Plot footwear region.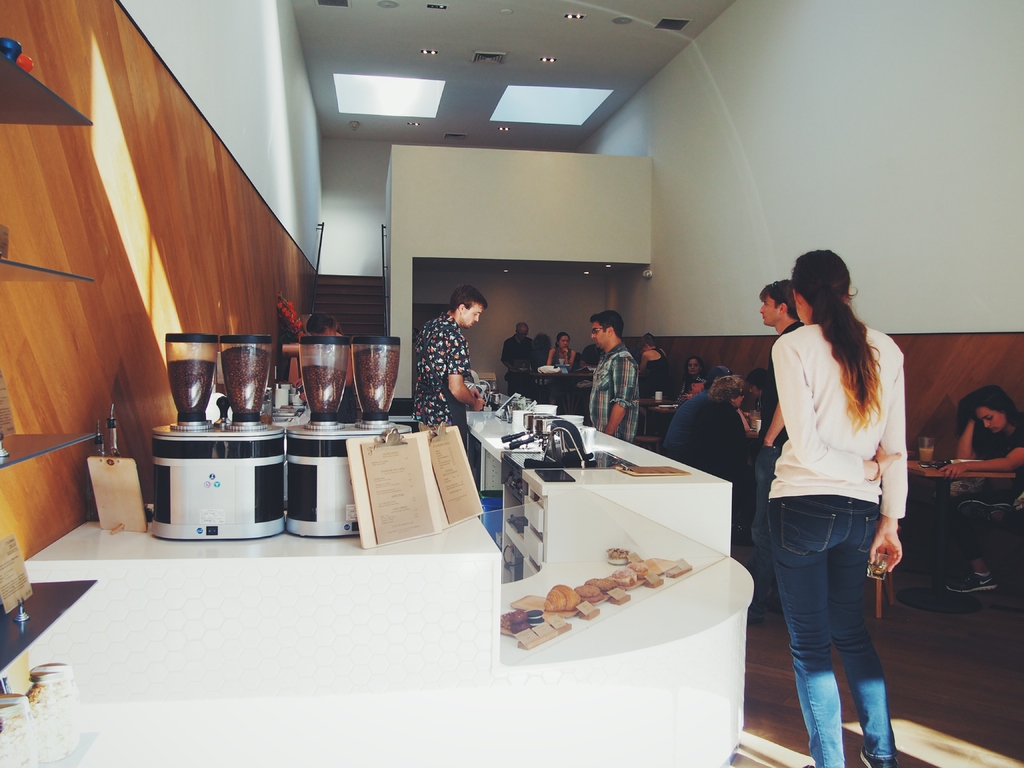
Plotted at {"x1": 943, "y1": 569, "x2": 1001, "y2": 598}.
